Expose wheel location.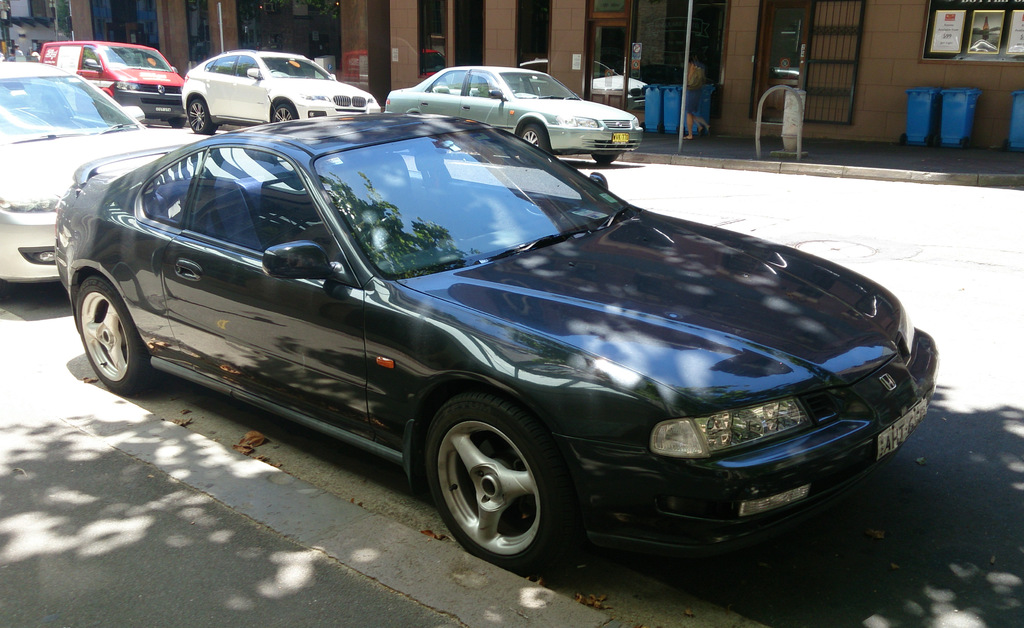
Exposed at select_region(184, 99, 218, 136).
